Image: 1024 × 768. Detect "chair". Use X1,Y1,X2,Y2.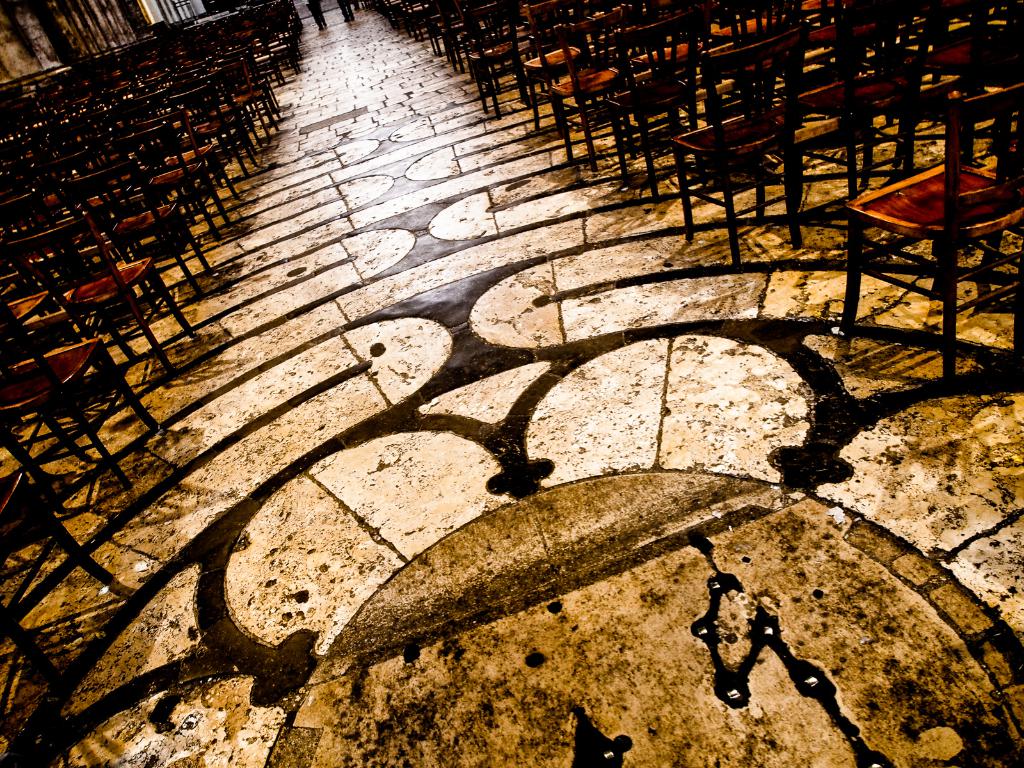
67,152,214,309.
